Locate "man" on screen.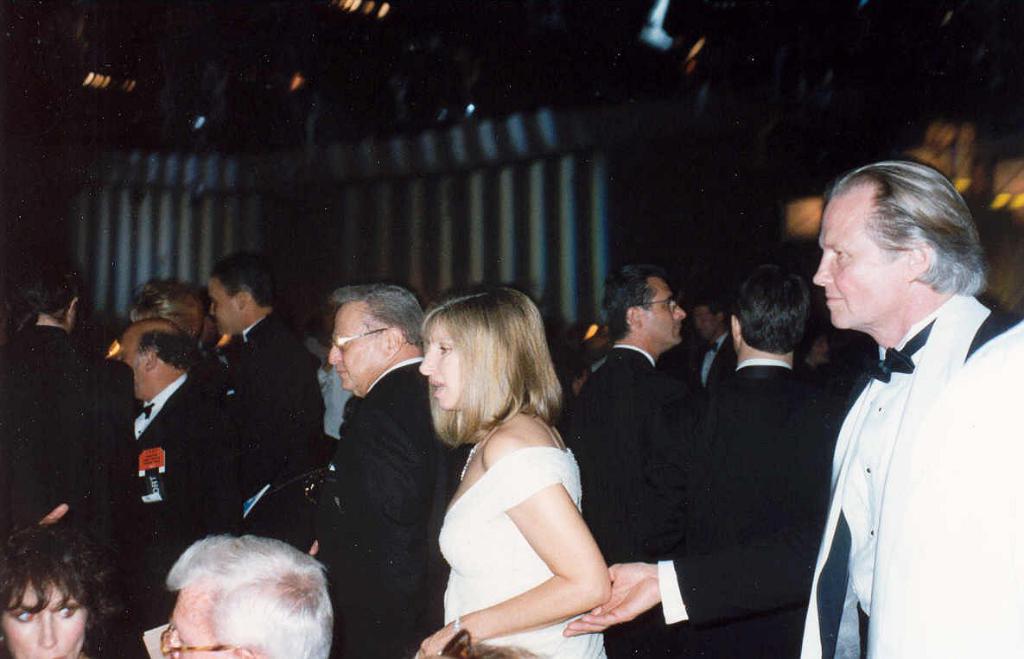
On screen at {"left": 687, "top": 262, "right": 840, "bottom": 658}.
